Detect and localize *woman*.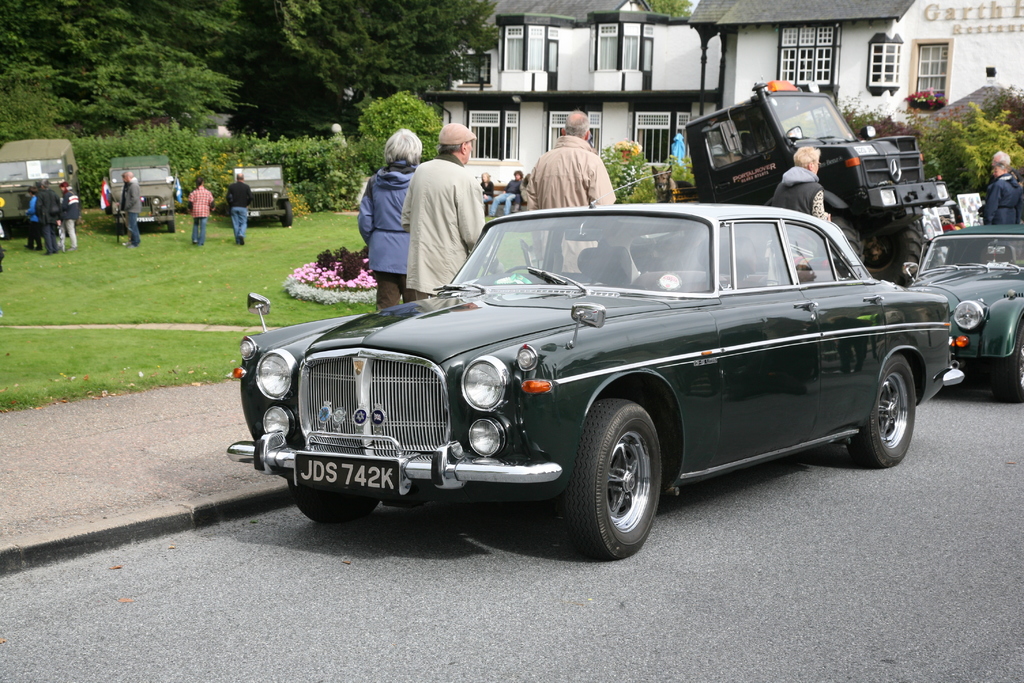
Localized at 353, 122, 429, 314.
